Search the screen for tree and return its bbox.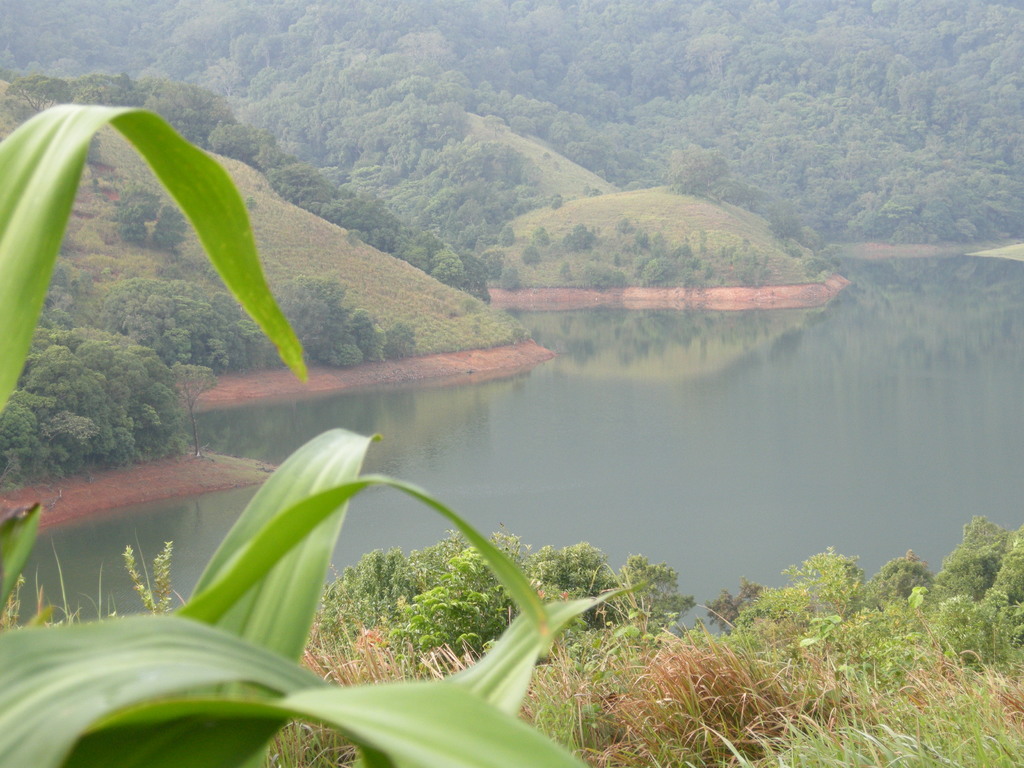
Found: detection(479, 244, 504, 276).
